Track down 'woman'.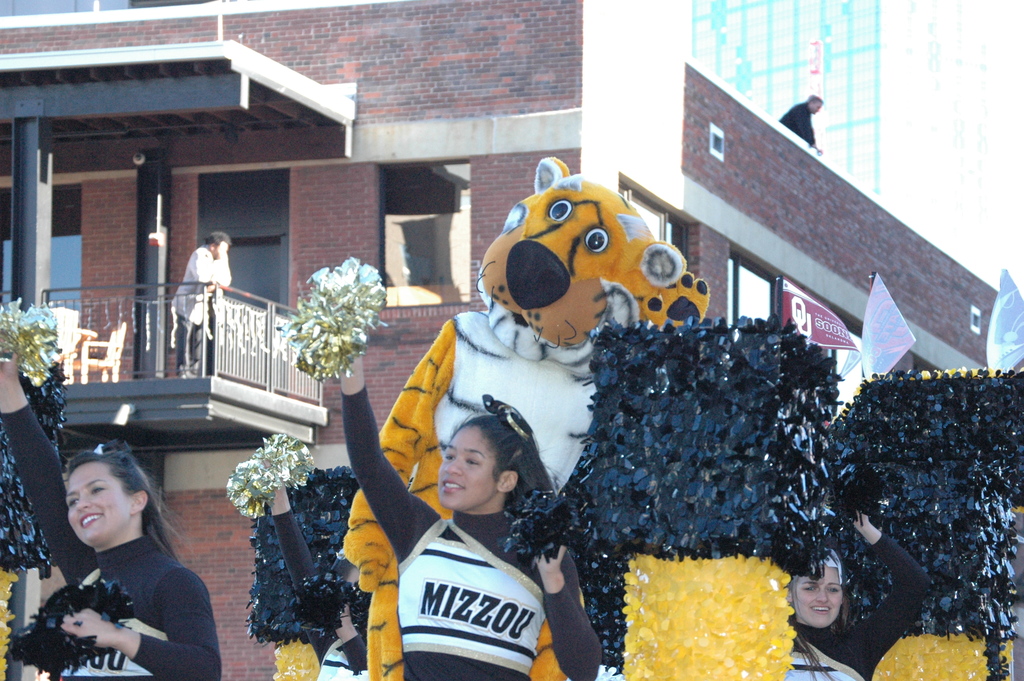
Tracked to 756 509 931 680.
